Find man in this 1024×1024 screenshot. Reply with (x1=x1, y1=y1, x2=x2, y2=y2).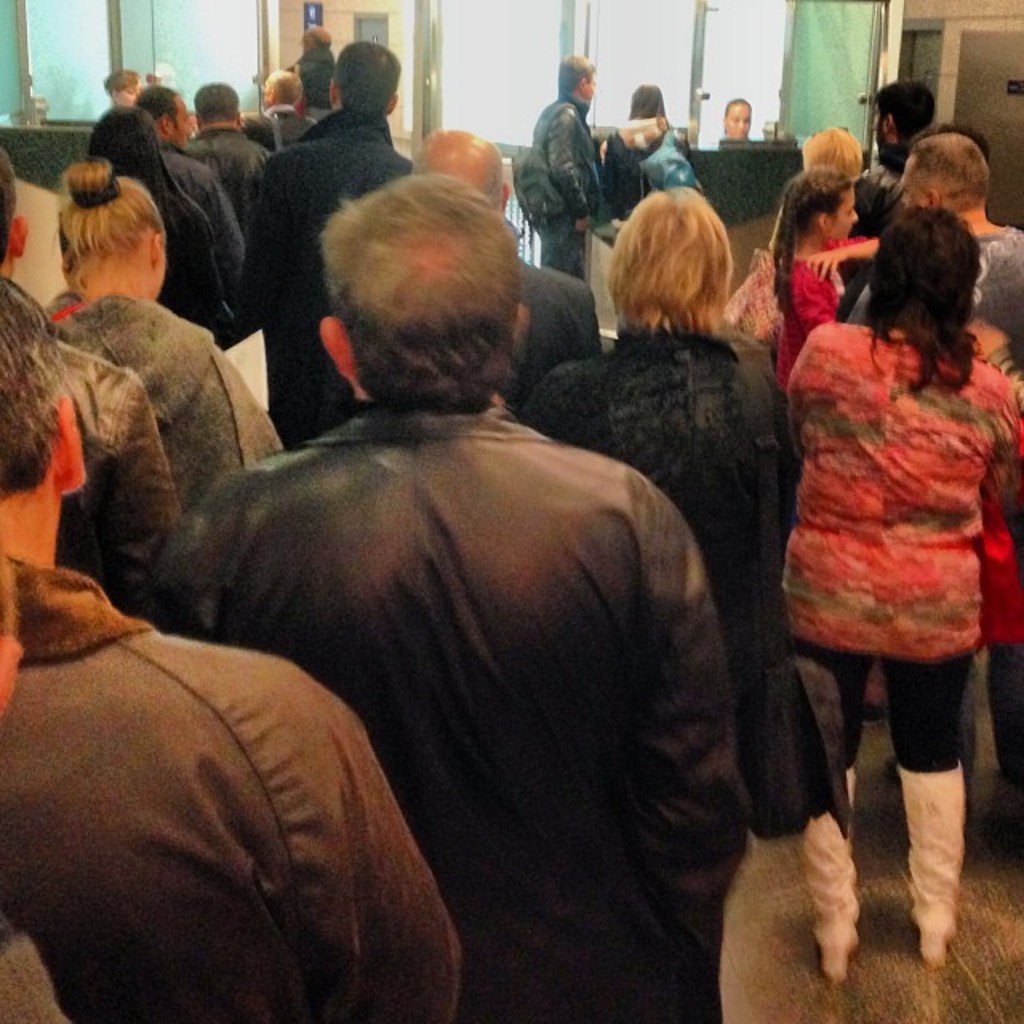
(x1=133, y1=85, x2=248, y2=294).
